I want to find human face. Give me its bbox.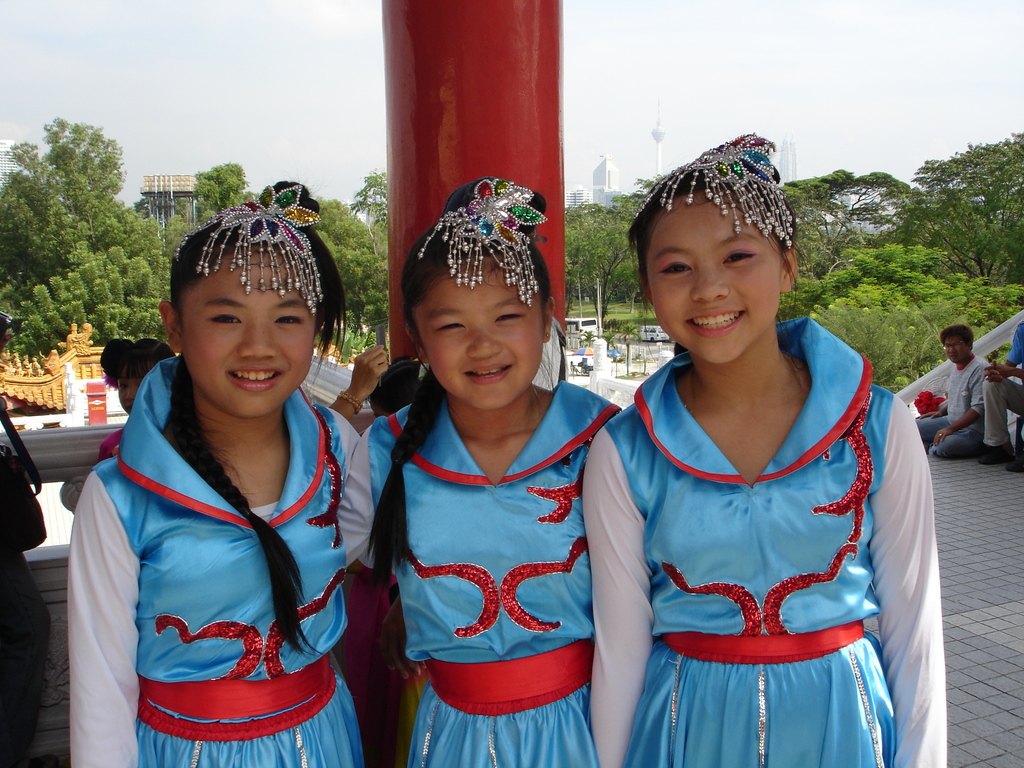
181:253:314:415.
